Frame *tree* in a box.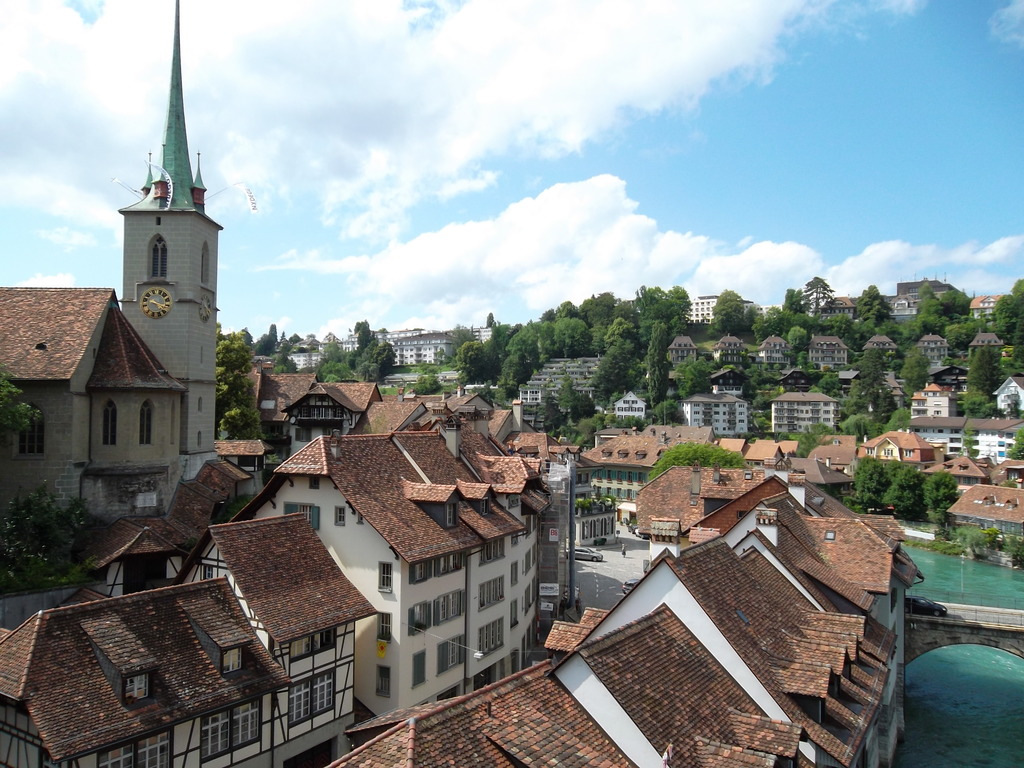
[x1=675, y1=356, x2=718, y2=401].
